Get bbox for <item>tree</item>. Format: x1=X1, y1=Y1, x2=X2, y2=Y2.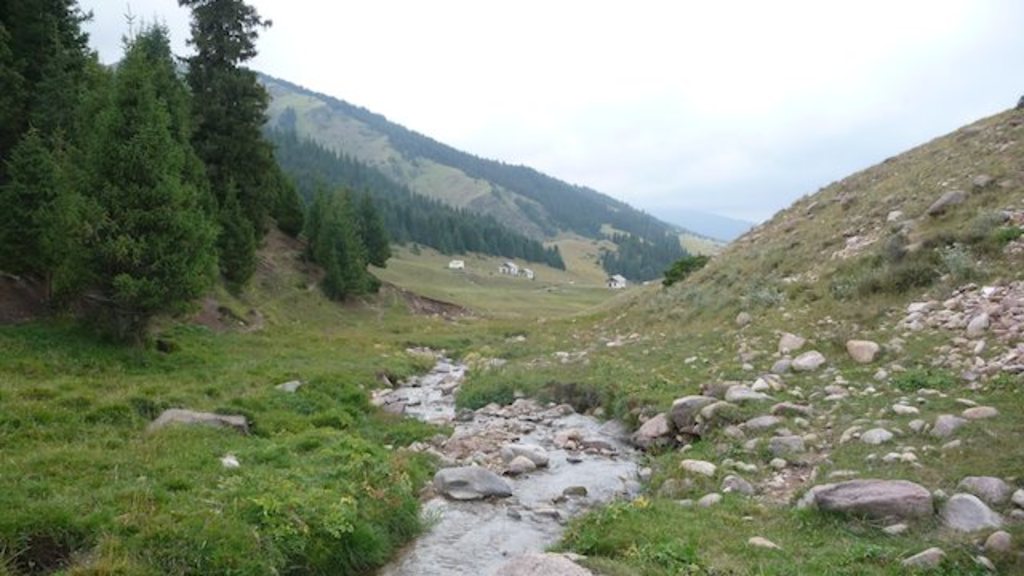
x1=307, y1=211, x2=373, y2=301.
